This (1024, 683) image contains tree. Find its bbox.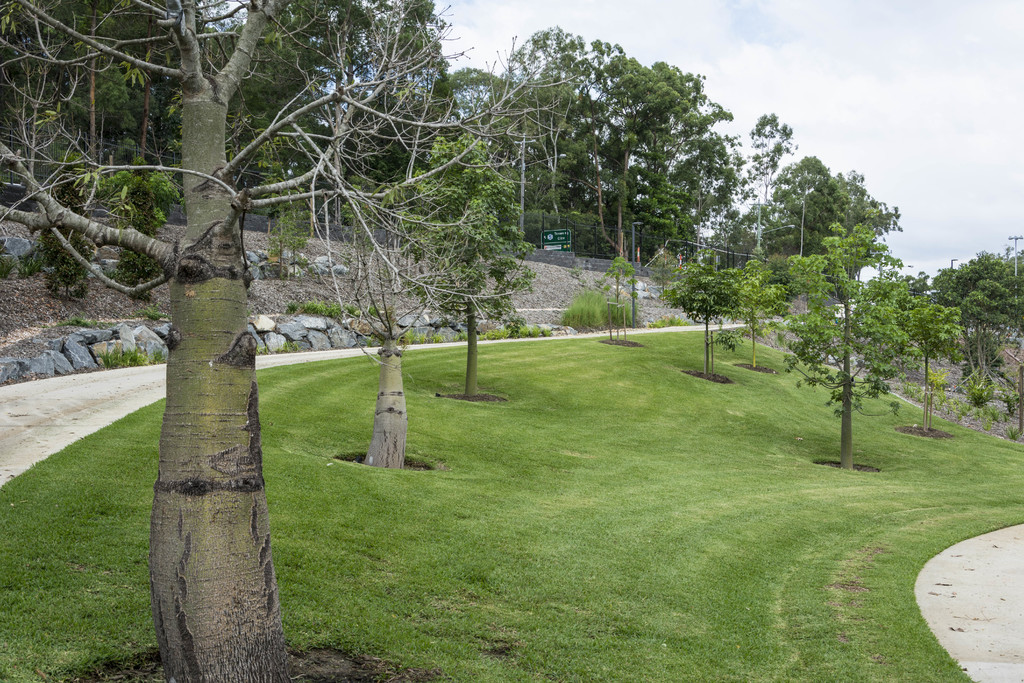
locate(13, 0, 565, 682).
